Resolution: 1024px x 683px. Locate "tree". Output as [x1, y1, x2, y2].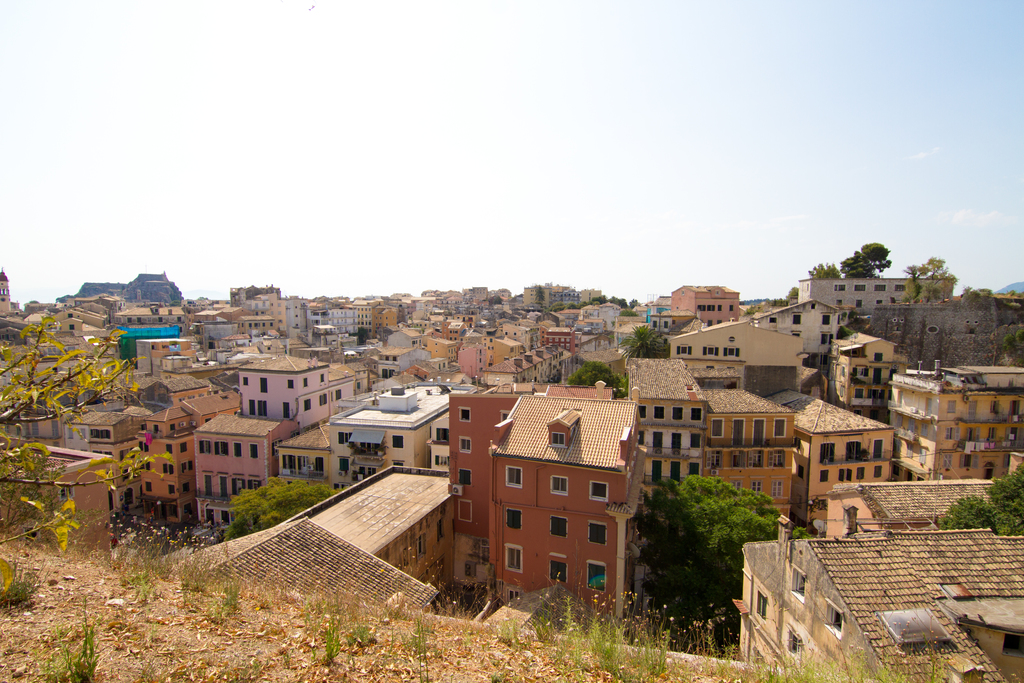
[0, 311, 175, 561].
